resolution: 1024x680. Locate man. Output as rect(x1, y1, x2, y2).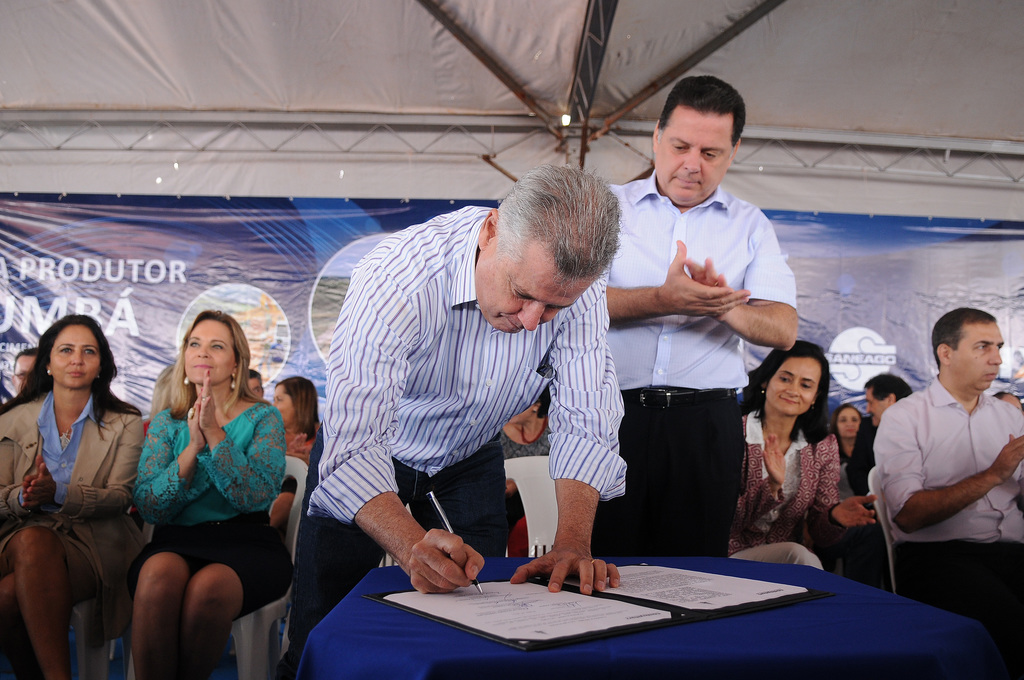
rect(844, 377, 915, 525).
